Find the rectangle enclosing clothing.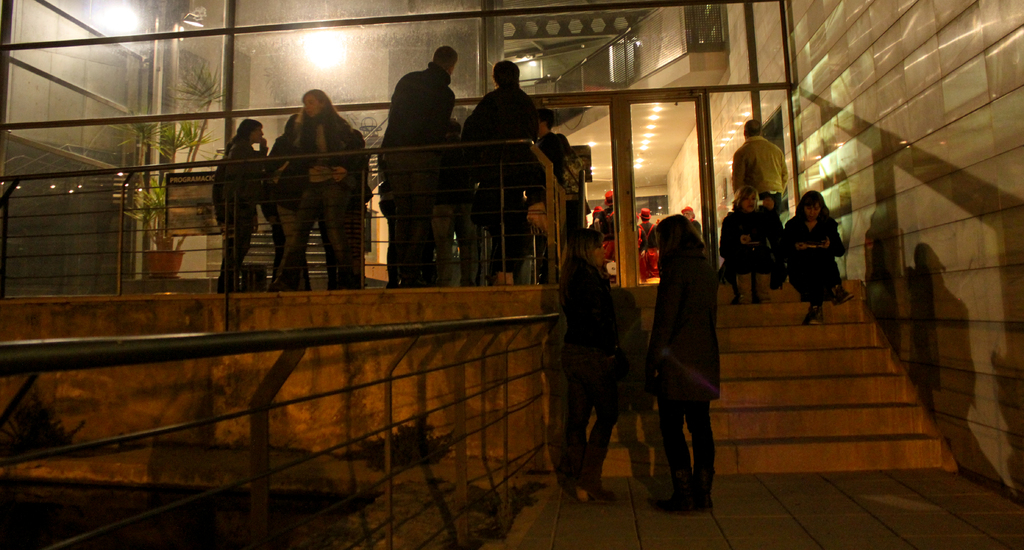
bbox=(211, 131, 266, 293).
